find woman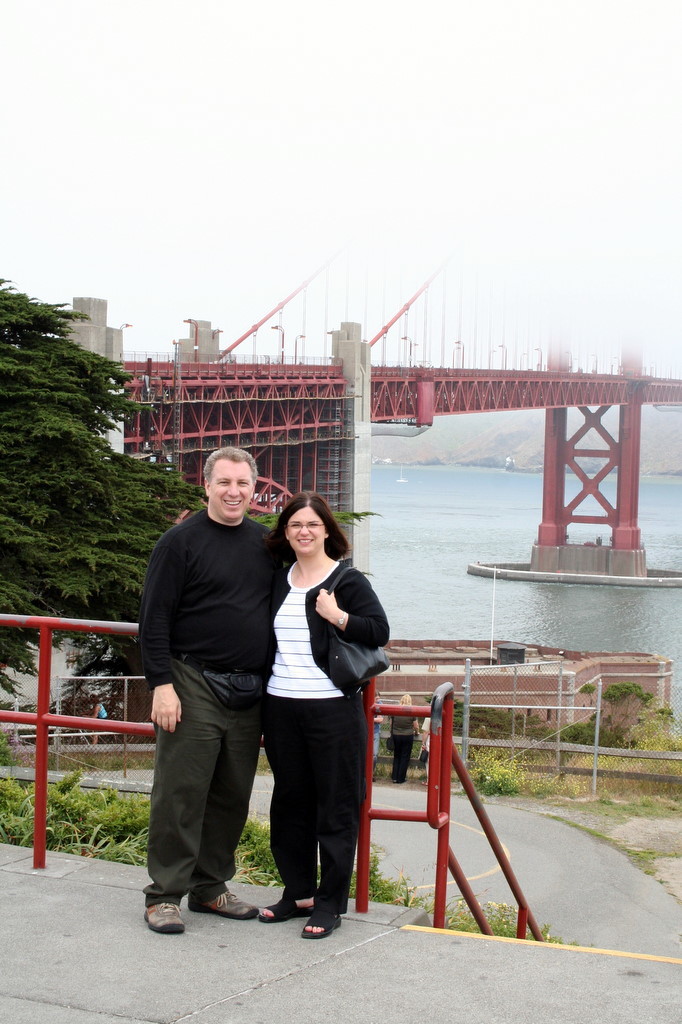
detection(253, 493, 381, 935)
